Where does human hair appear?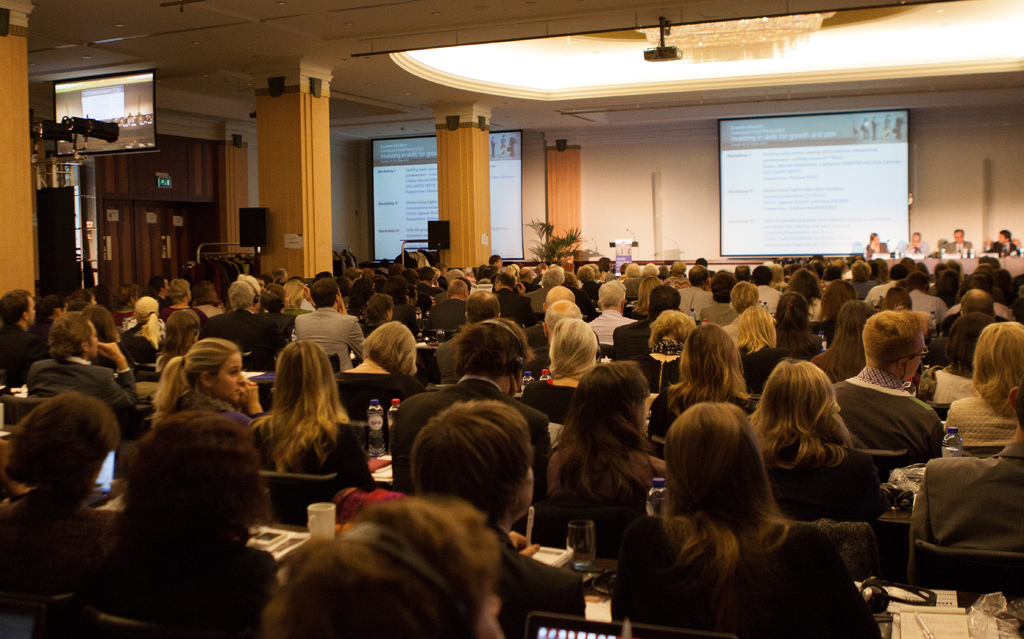
Appears at pyautogui.locateOnScreen(554, 305, 600, 377).
